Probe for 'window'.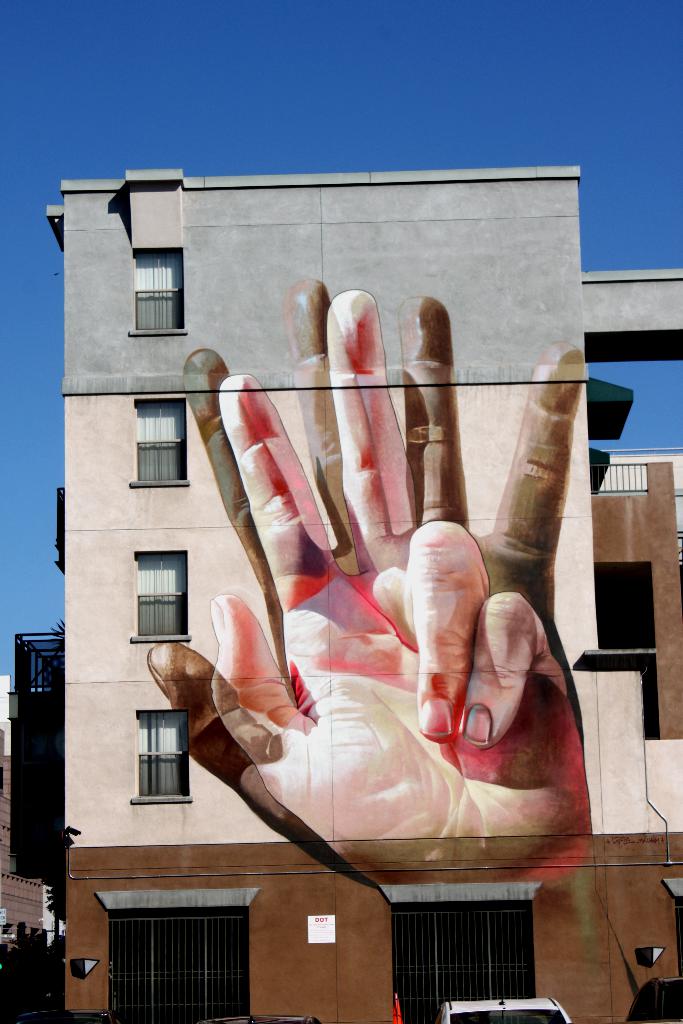
Probe result: locate(131, 397, 189, 488).
